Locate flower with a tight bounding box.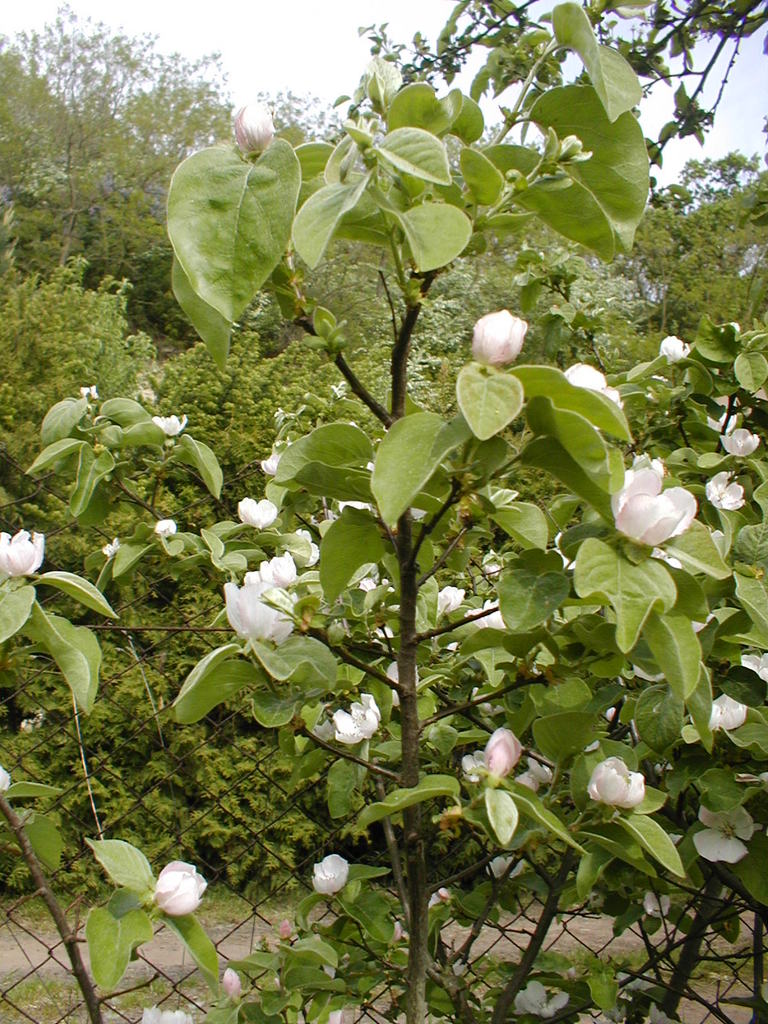
Rect(699, 691, 742, 727).
